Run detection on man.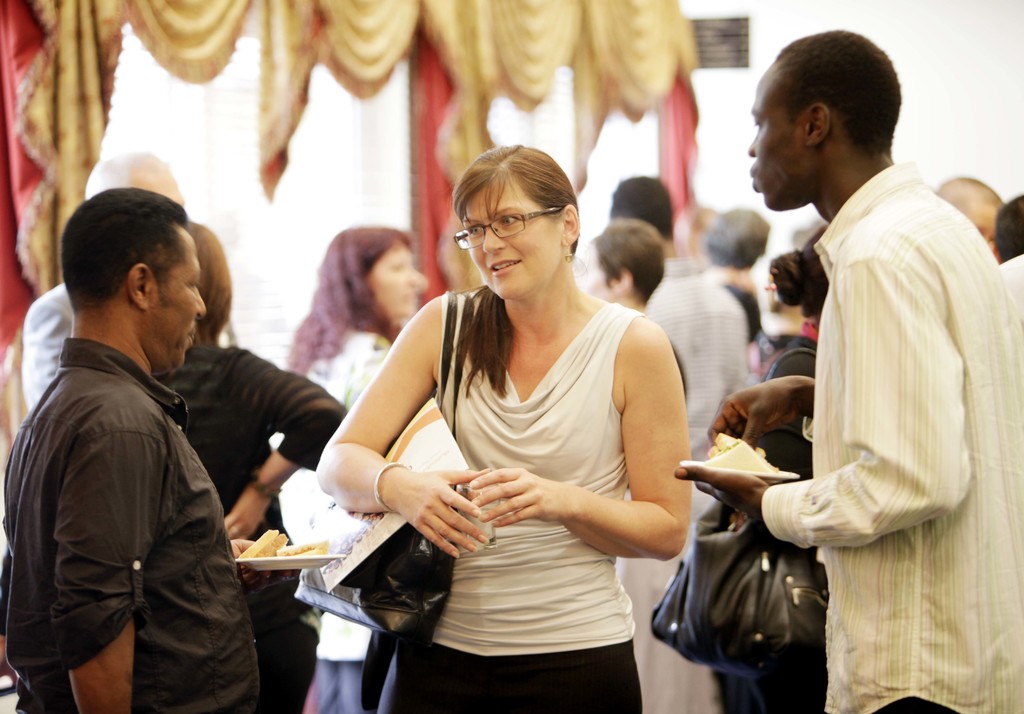
Result: <region>674, 31, 1023, 713</region>.
